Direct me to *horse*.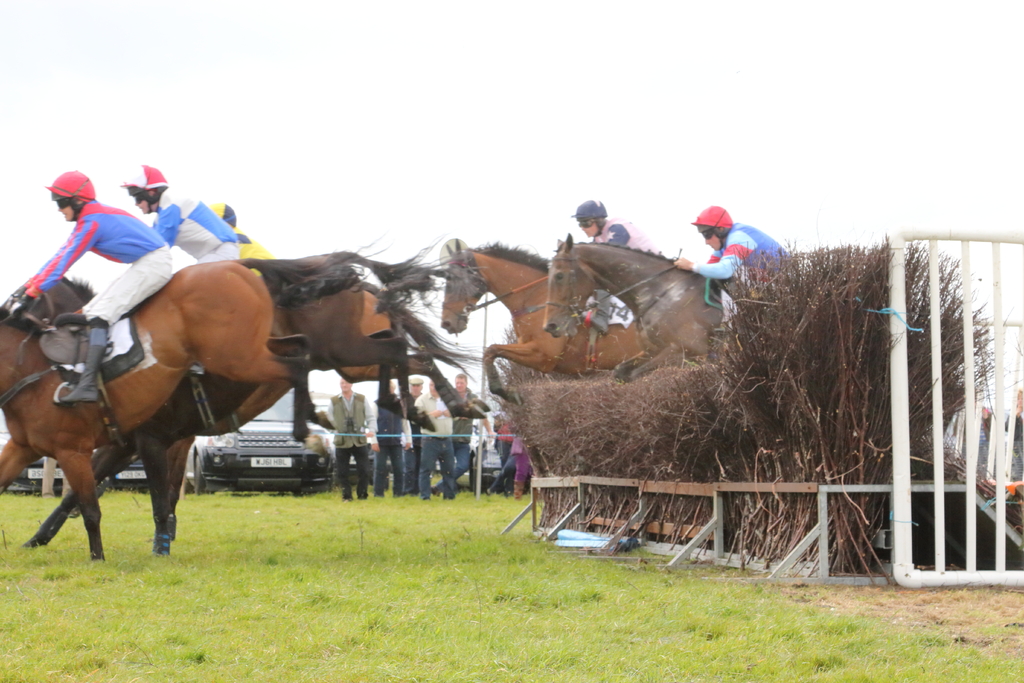
Direction: (436, 236, 648, 408).
